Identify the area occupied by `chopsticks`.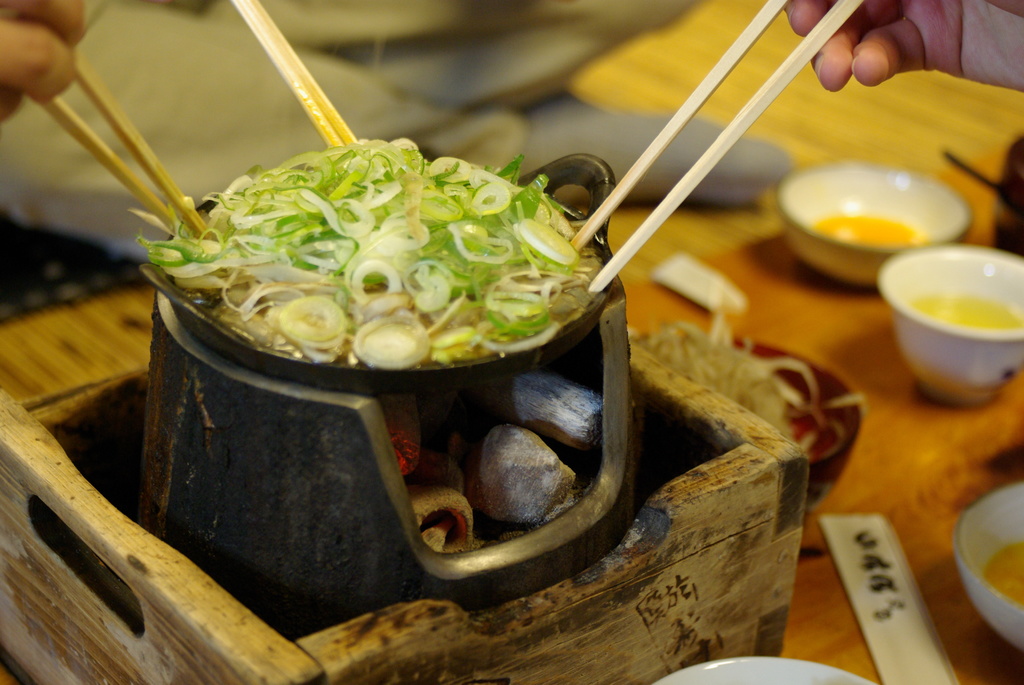
Area: select_region(231, 0, 357, 148).
